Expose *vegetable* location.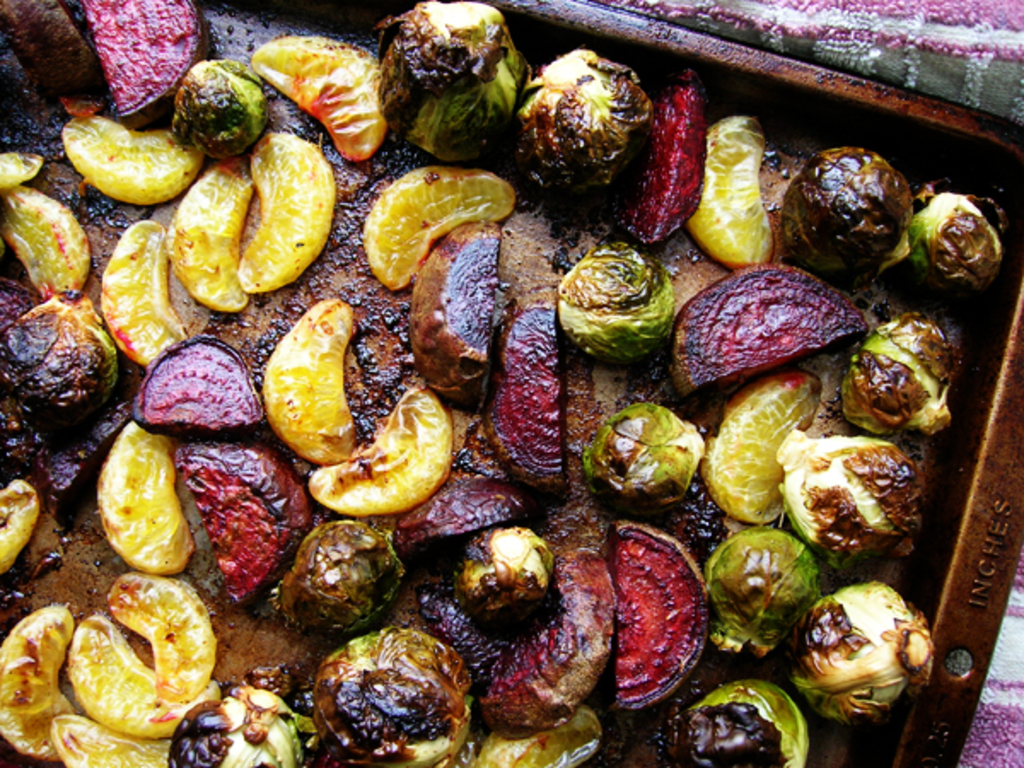
Exposed at detection(898, 191, 1000, 288).
